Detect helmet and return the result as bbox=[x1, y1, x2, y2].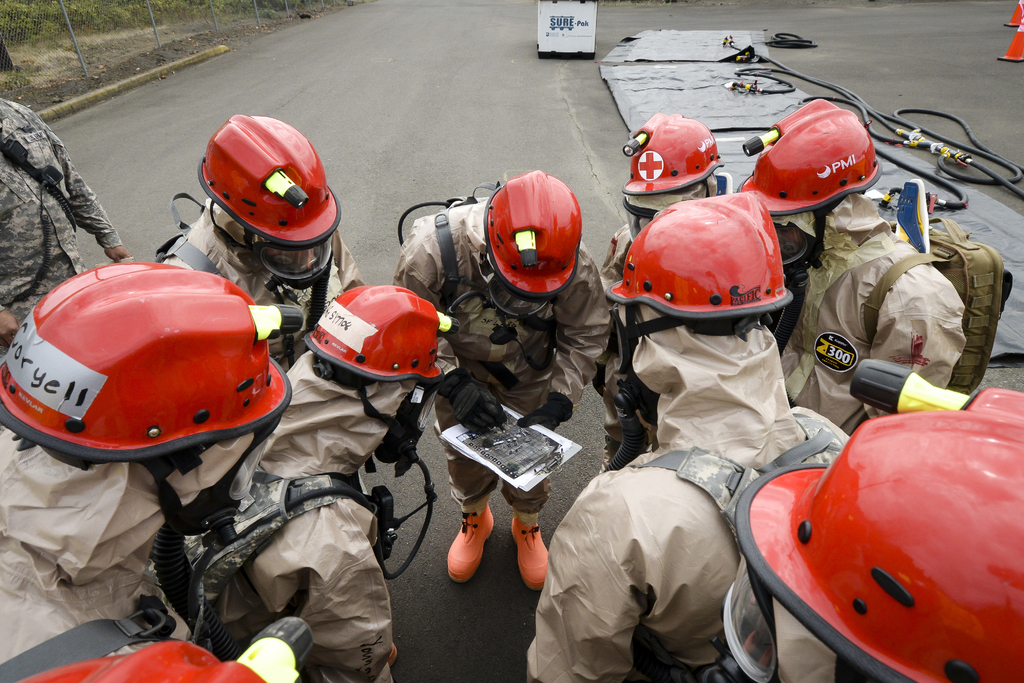
bbox=[202, 115, 347, 248].
